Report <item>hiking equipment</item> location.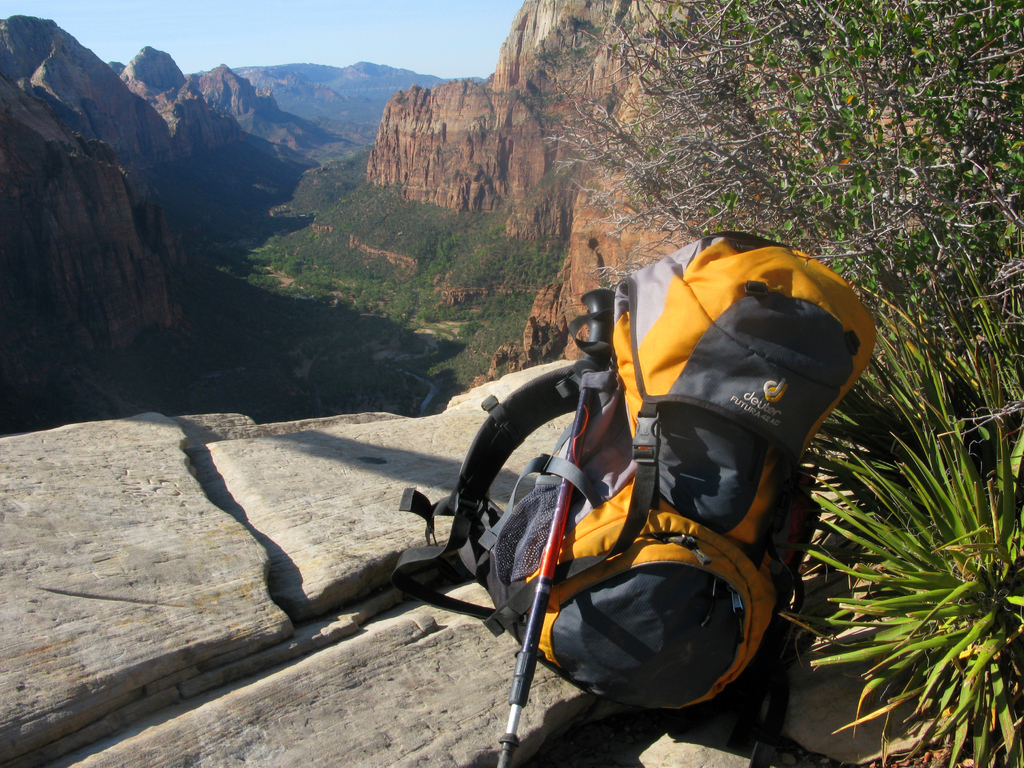
Report: x1=389 y1=230 x2=876 y2=713.
